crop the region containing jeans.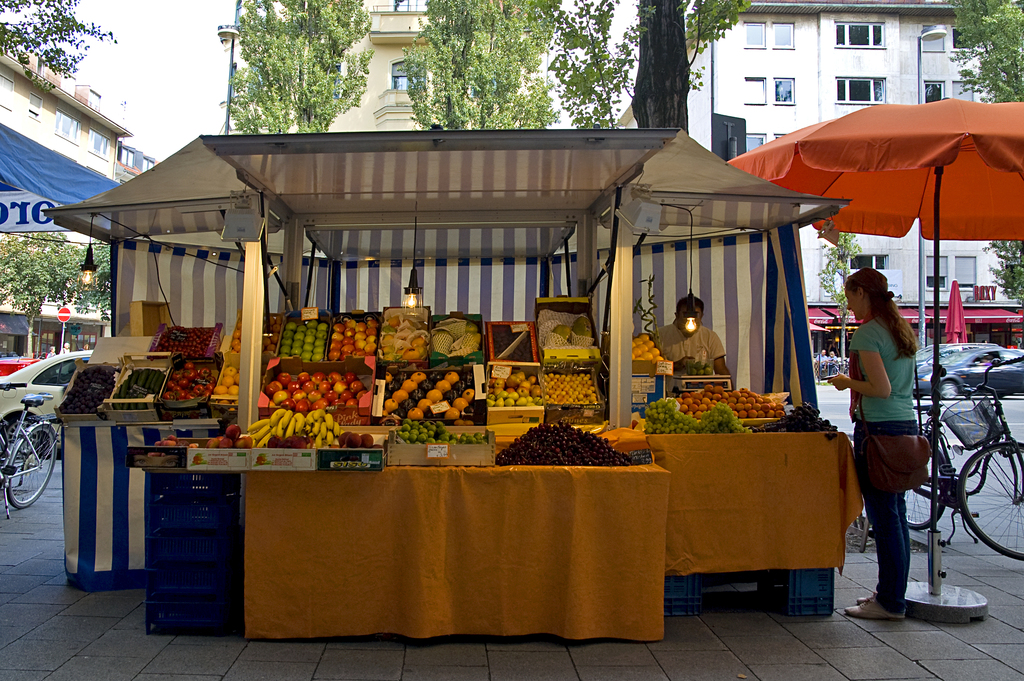
Crop region: 868 455 934 596.
